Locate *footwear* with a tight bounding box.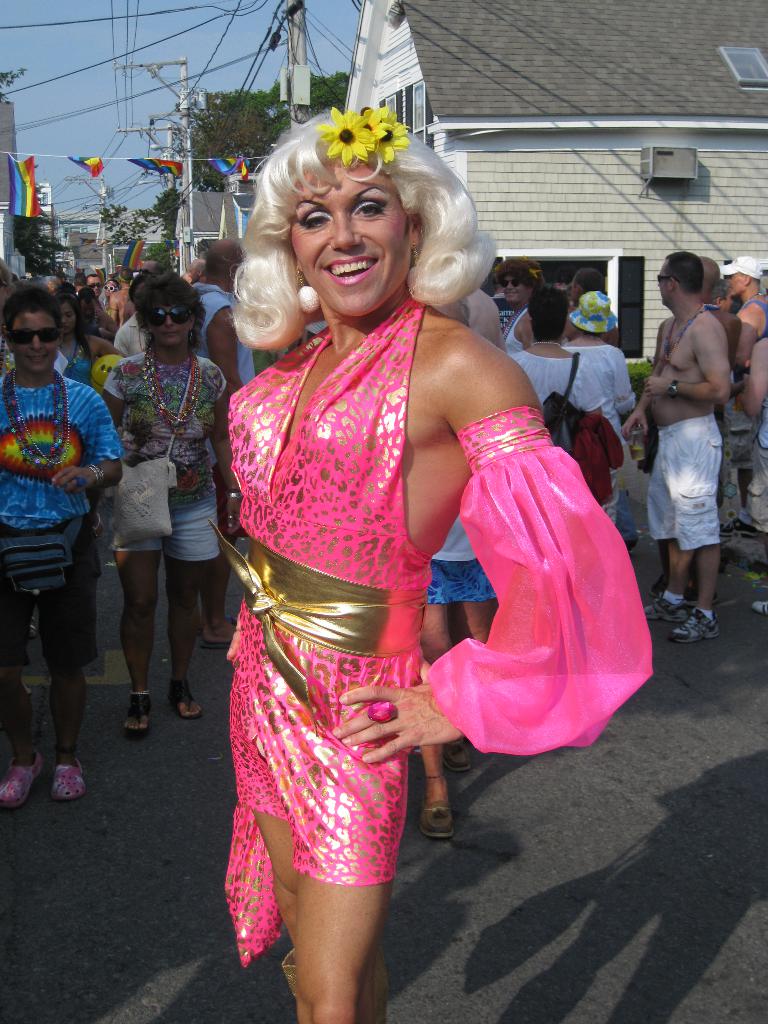
Rect(441, 742, 472, 770).
